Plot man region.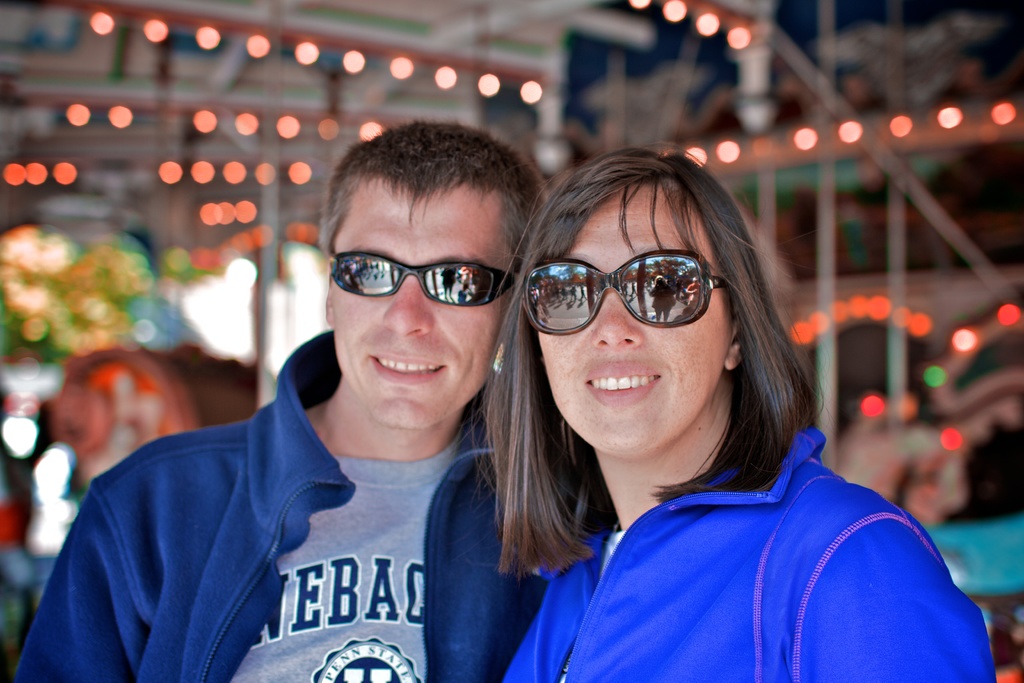
Plotted at bbox(71, 129, 599, 678).
